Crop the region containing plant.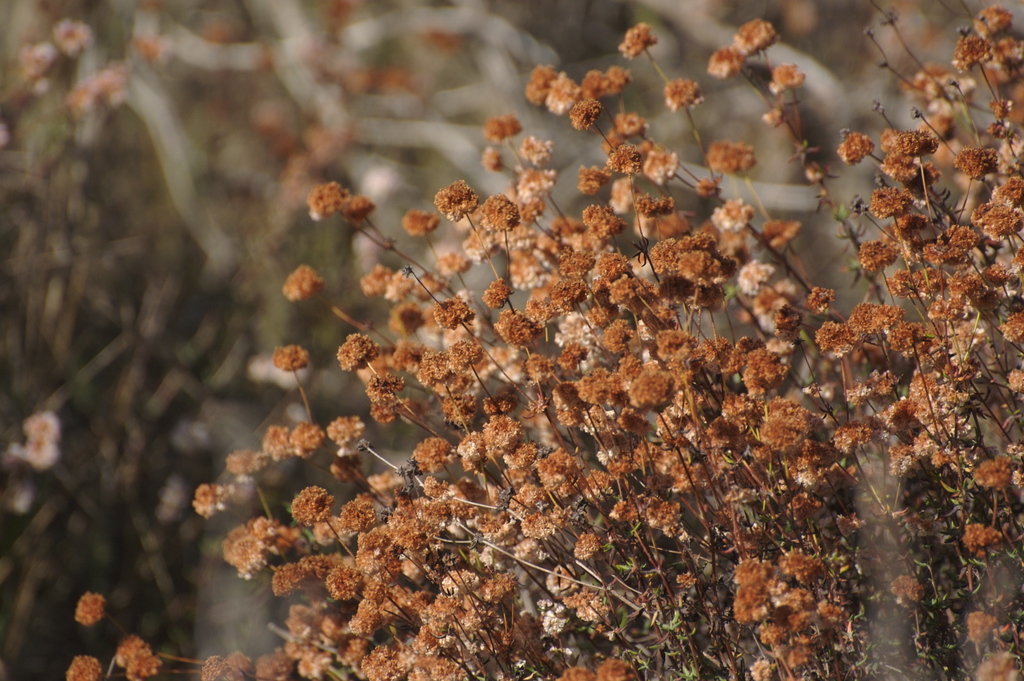
Crop region: 18, 24, 1023, 647.
